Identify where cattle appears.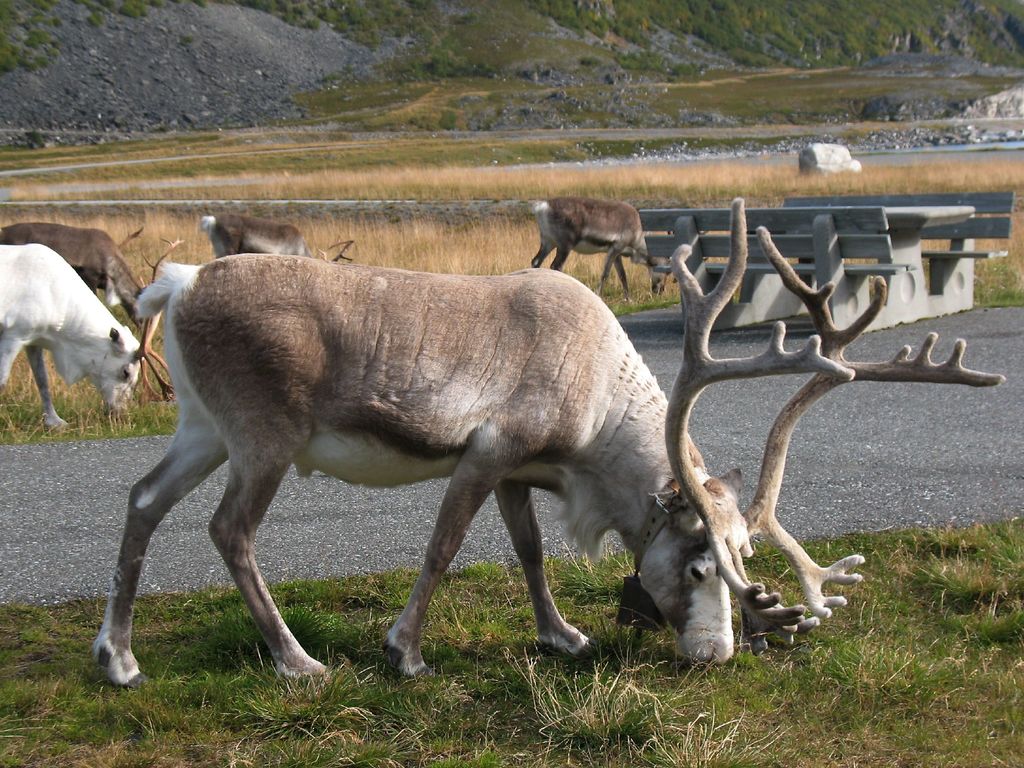
Appears at pyautogui.locateOnScreen(0, 222, 188, 339).
